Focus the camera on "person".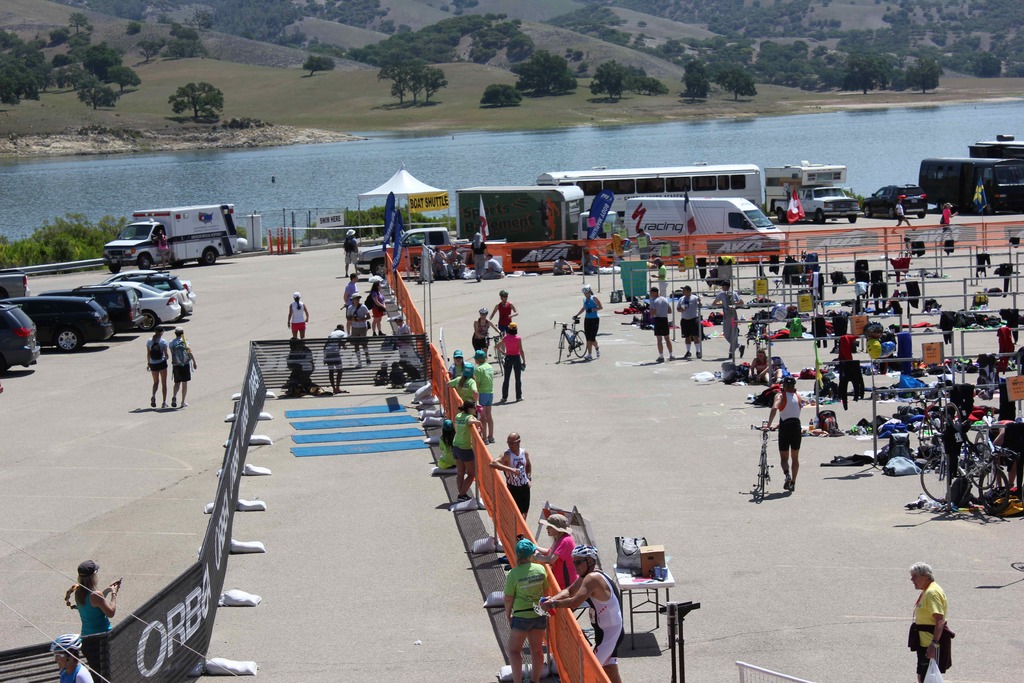
Focus region: x1=154, y1=229, x2=171, y2=269.
